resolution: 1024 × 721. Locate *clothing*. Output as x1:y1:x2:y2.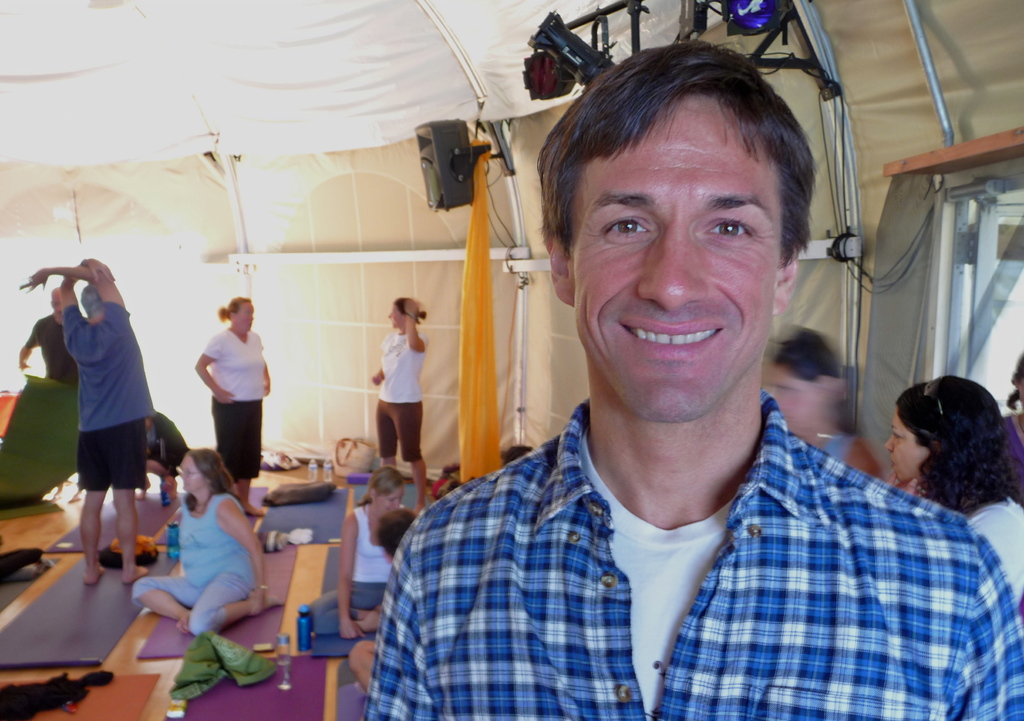
129:497:260:640.
